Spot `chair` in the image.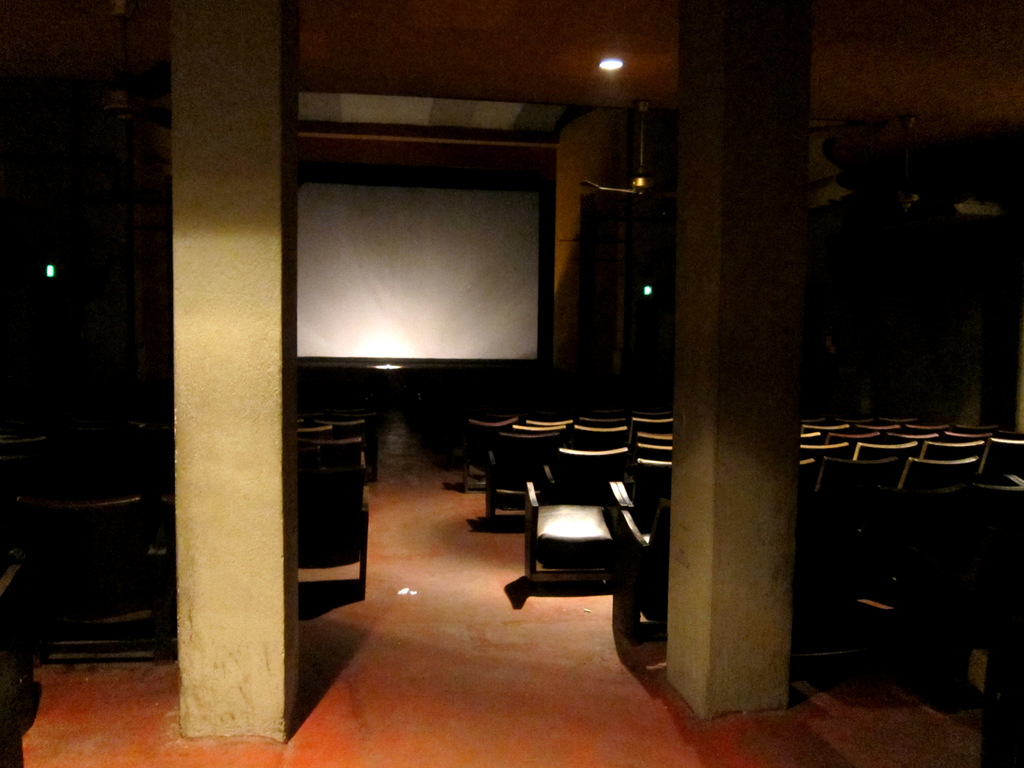
`chair` found at x1=292 y1=438 x2=375 y2=573.
